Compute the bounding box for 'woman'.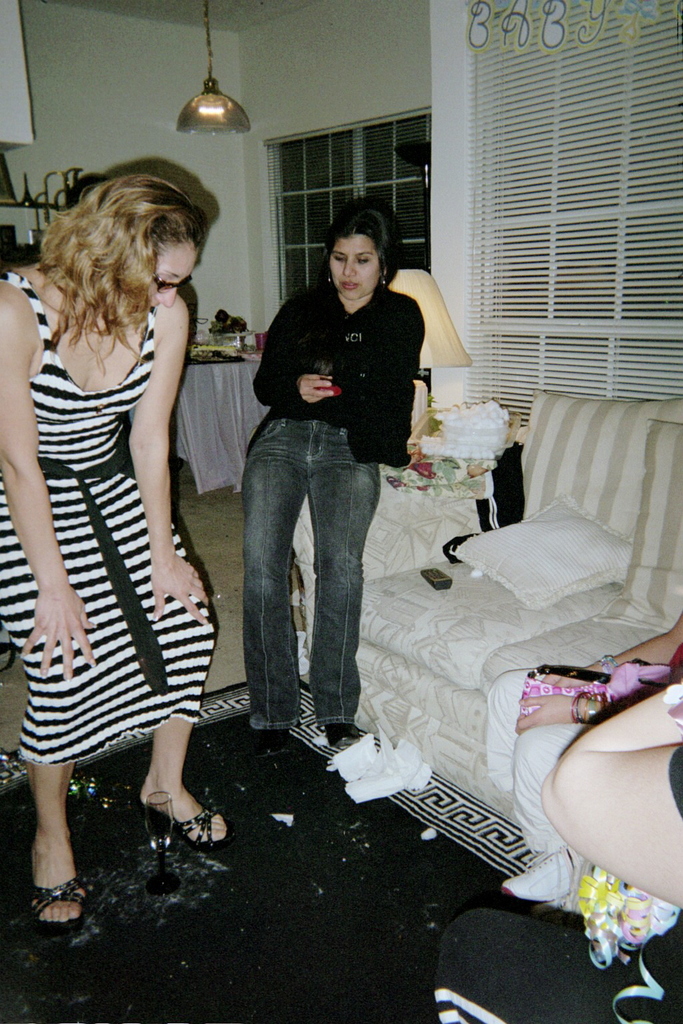
223 207 430 759.
